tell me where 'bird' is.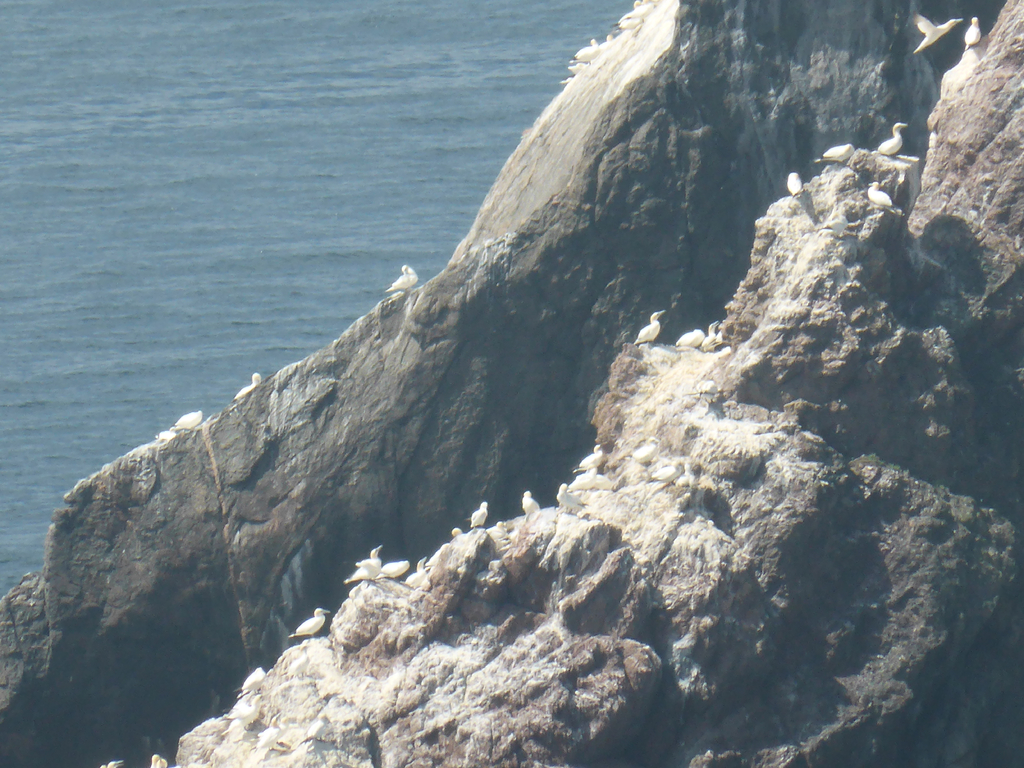
'bird' is at crop(628, 431, 655, 465).
